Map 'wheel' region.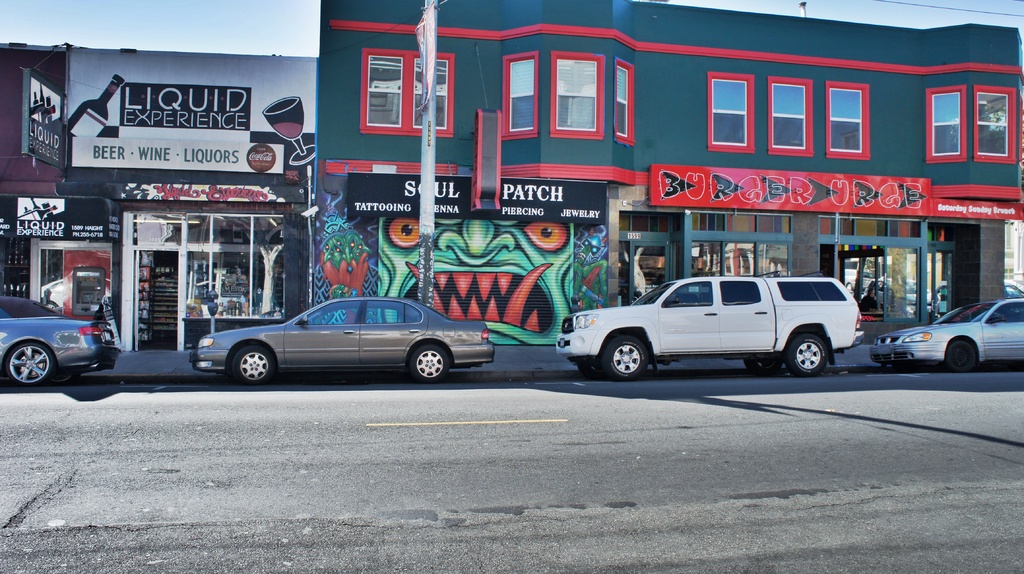
Mapped to 227 341 277 387.
